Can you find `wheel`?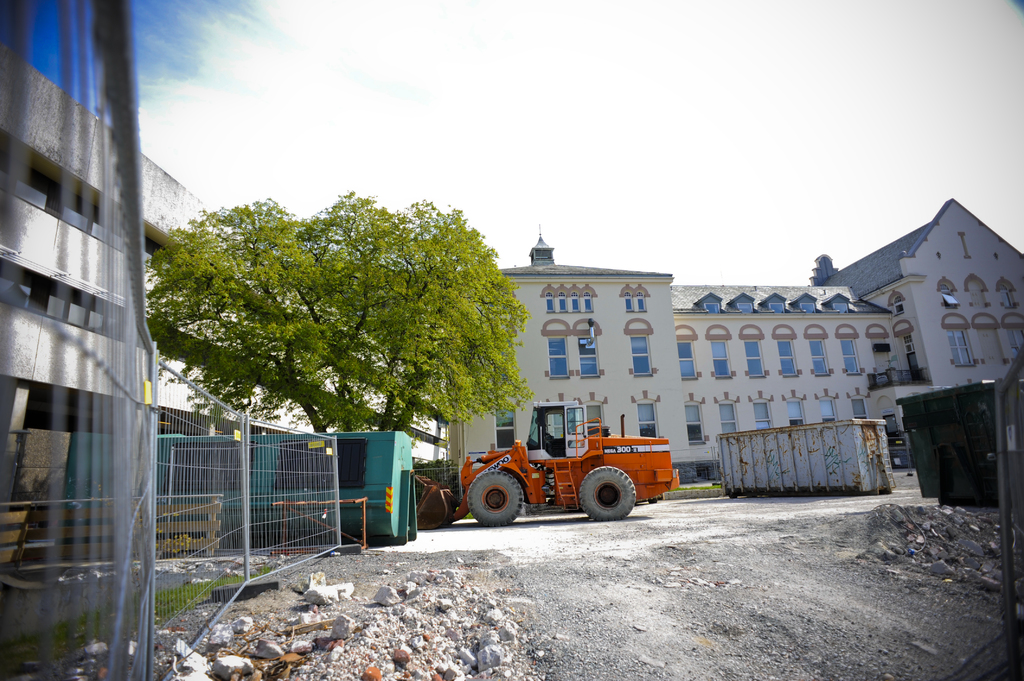
Yes, bounding box: 465,466,526,525.
